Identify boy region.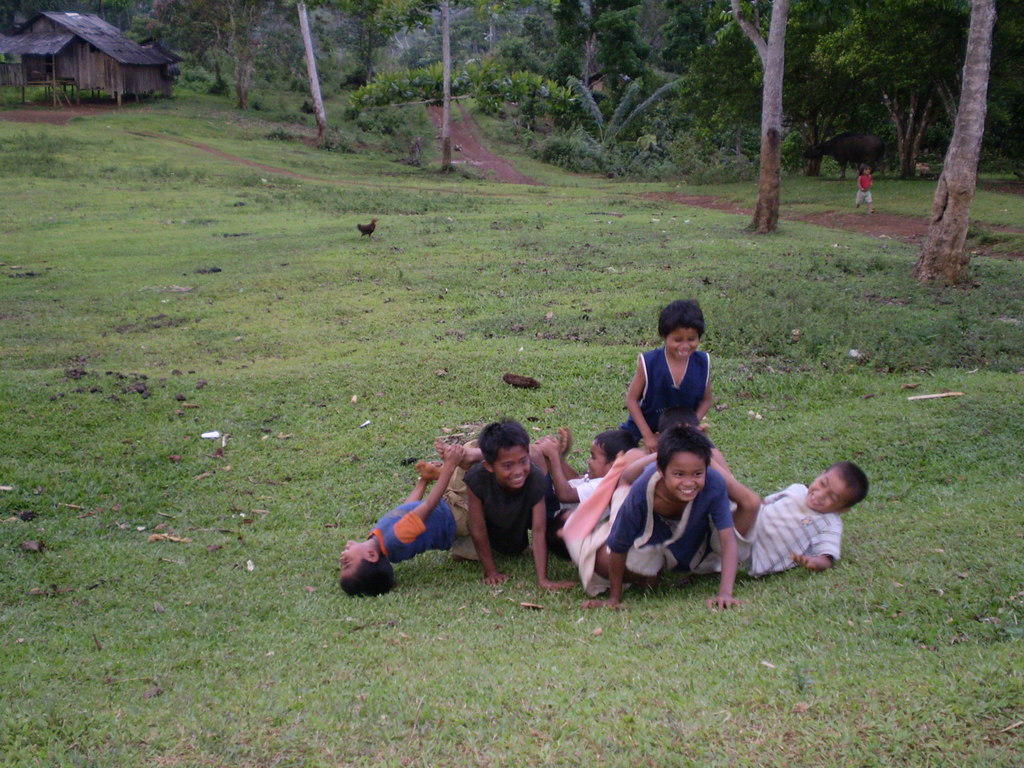
Region: 430/435/638/563.
